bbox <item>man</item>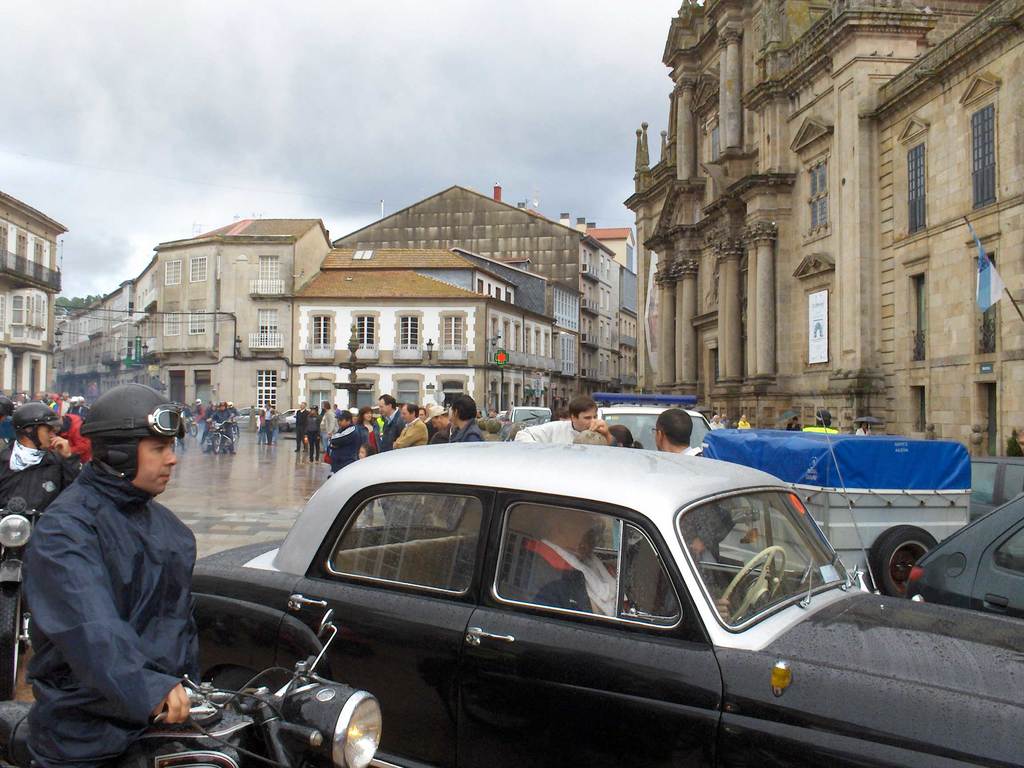
locate(616, 499, 738, 622)
